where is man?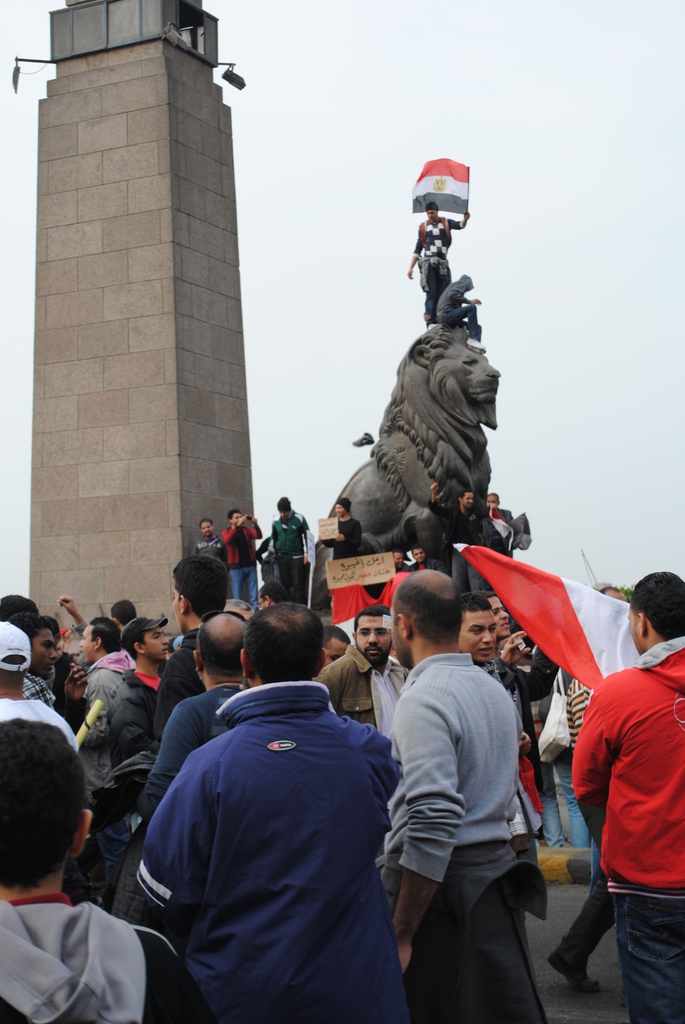
left=436, top=270, right=483, bottom=341.
